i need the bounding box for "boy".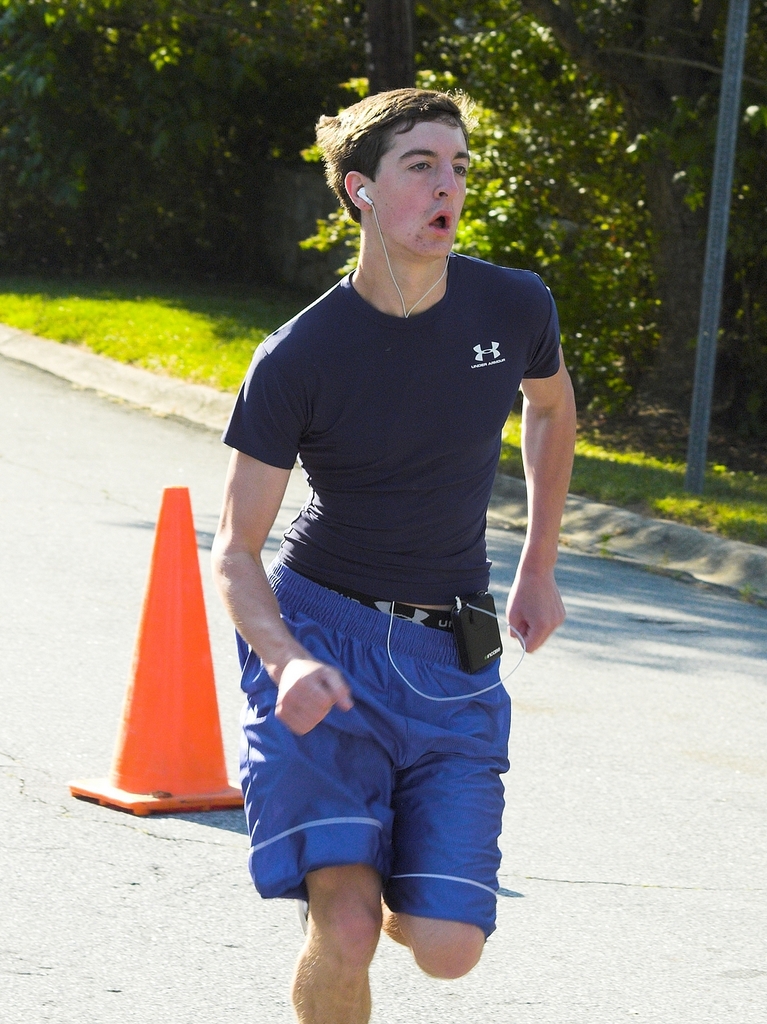
Here it is: <box>209,90,576,1023</box>.
